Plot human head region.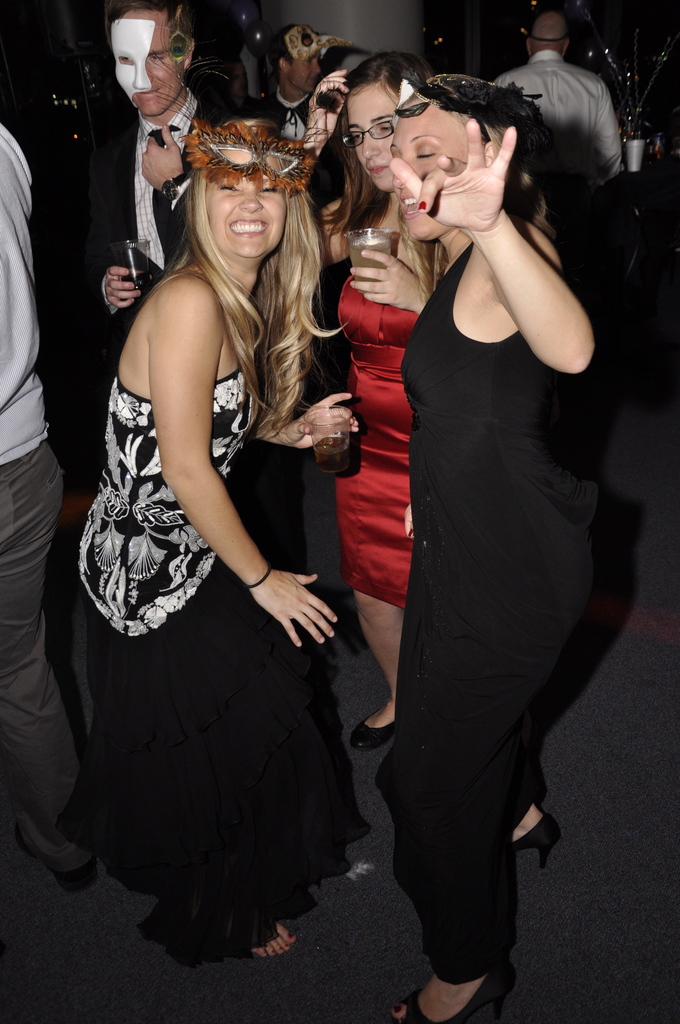
Plotted at (179,131,316,252).
